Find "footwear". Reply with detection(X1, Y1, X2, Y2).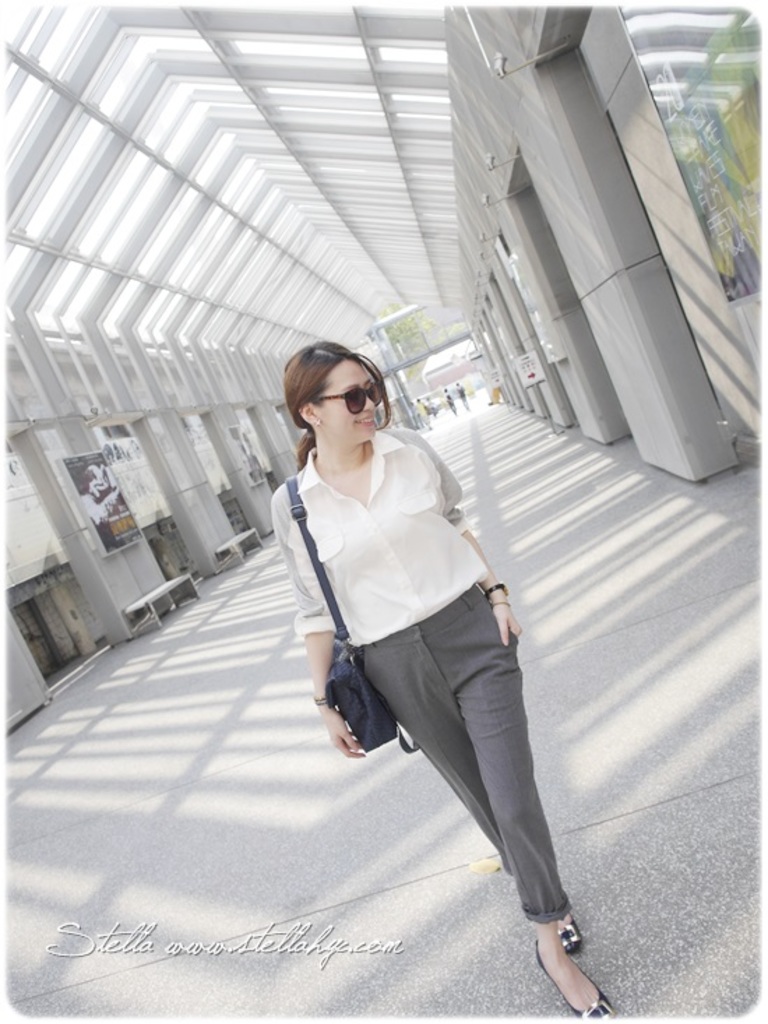
detection(559, 921, 591, 950).
